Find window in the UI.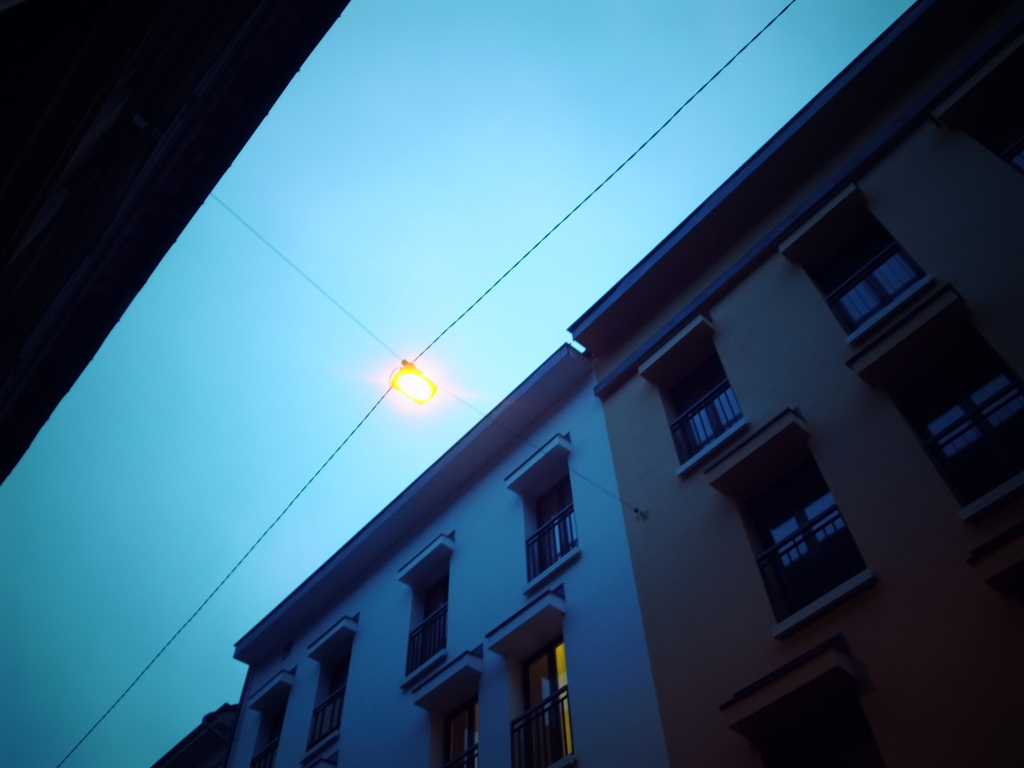
UI element at box=[882, 291, 1023, 493].
